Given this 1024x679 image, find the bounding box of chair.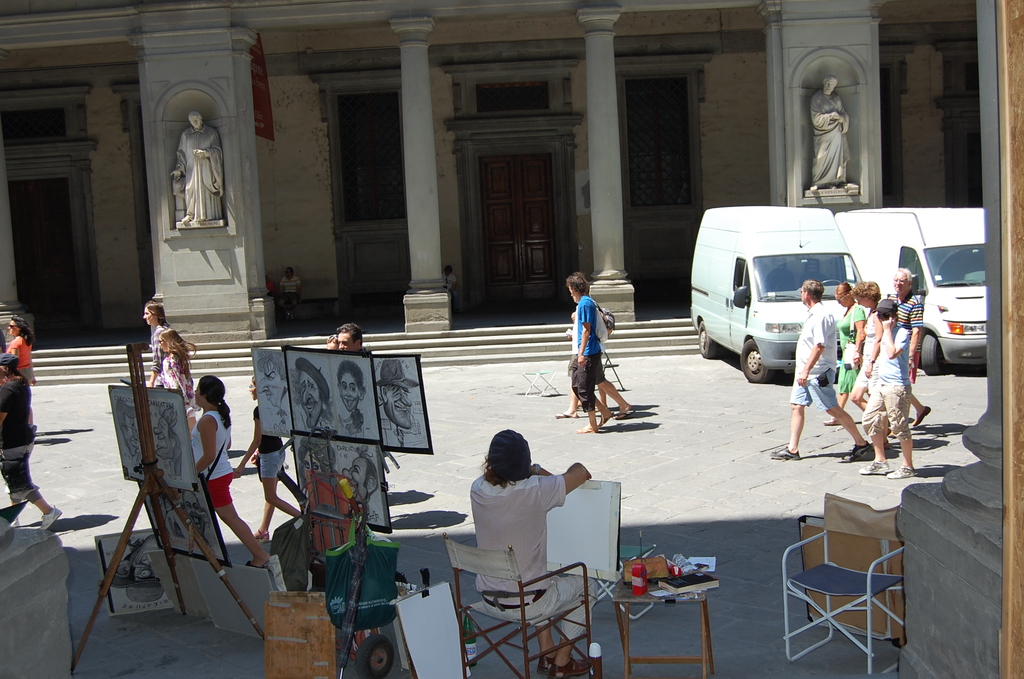
x1=795, y1=487, x2=927, y2=668.
